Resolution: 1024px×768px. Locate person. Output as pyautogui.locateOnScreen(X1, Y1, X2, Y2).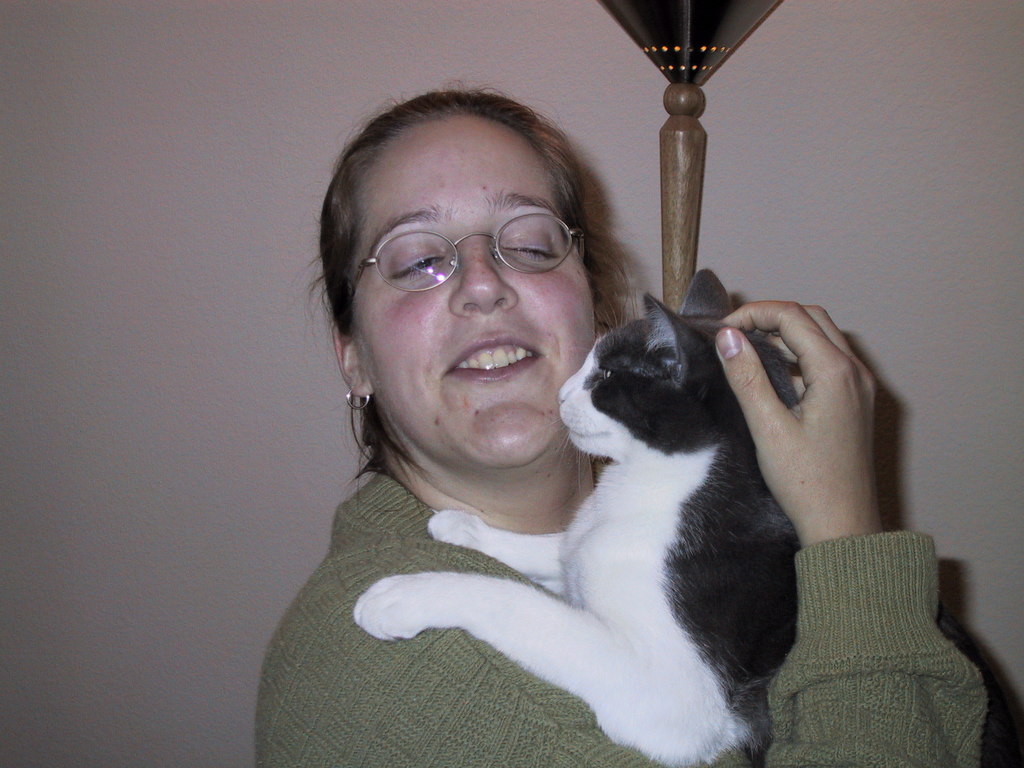
pyautogui.locateOnScreen(253, 88, 990, 767).
